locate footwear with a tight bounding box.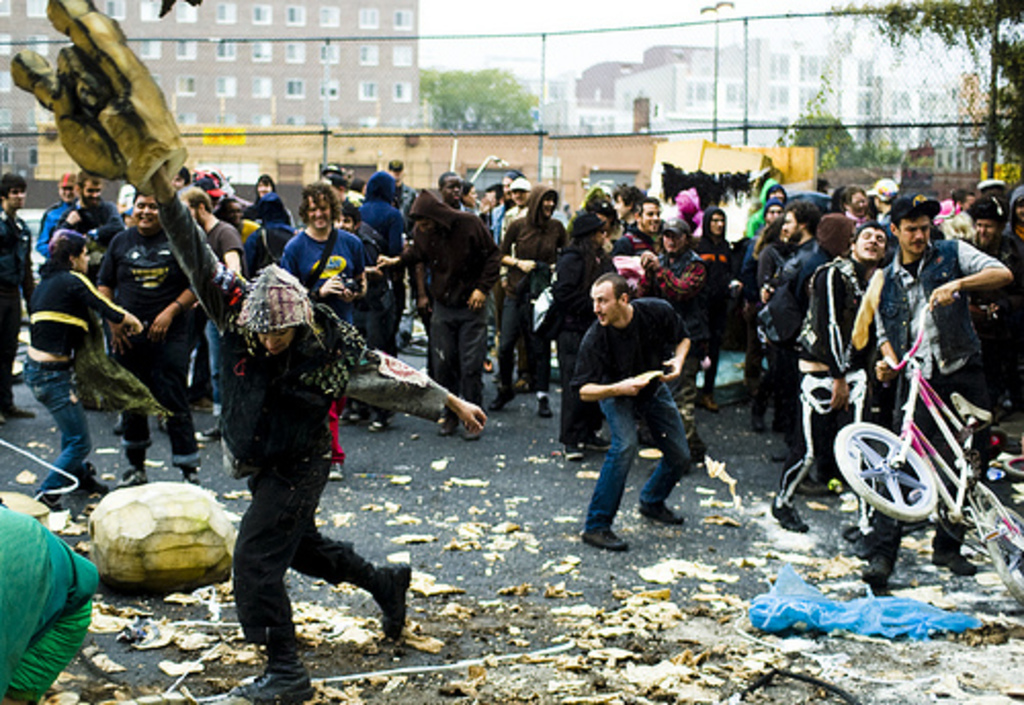
<box>586,434,618,453</box>.
